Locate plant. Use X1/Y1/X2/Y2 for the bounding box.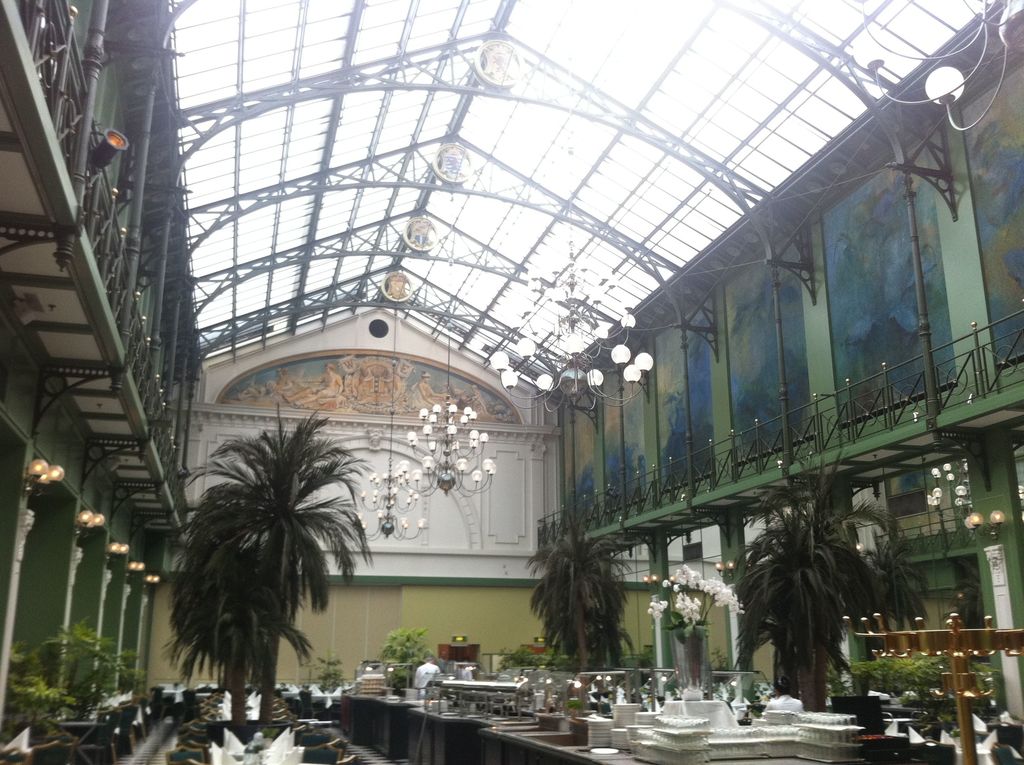
495/645/569/672.
